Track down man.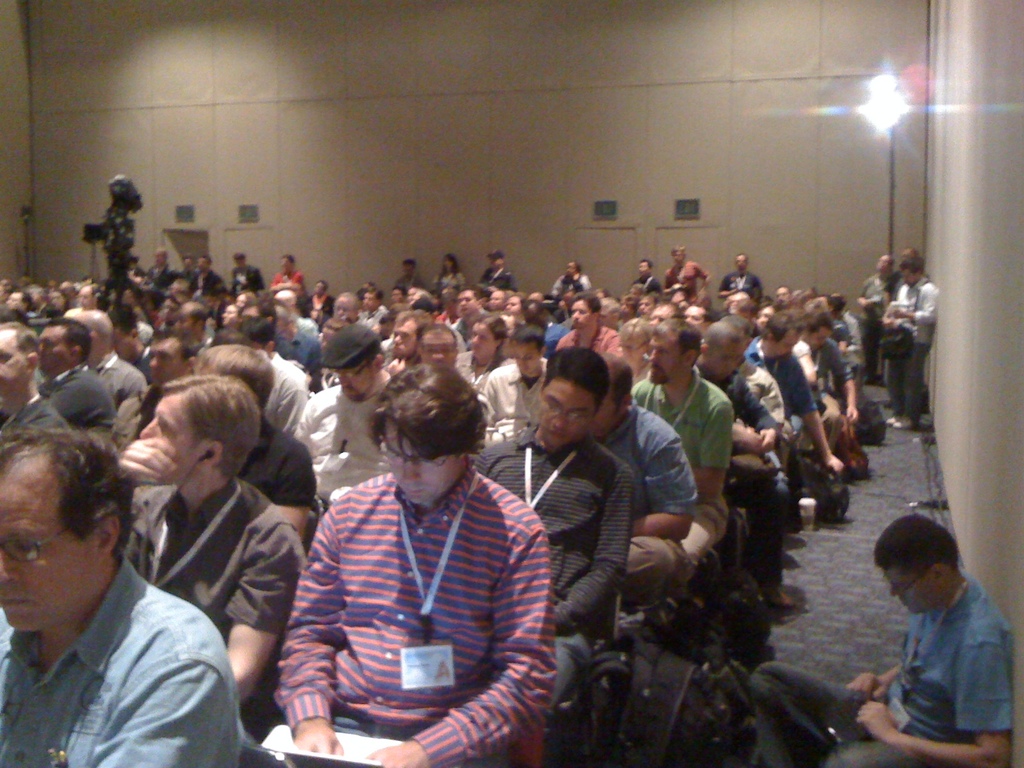
Tracked to 664/244/714/305.
